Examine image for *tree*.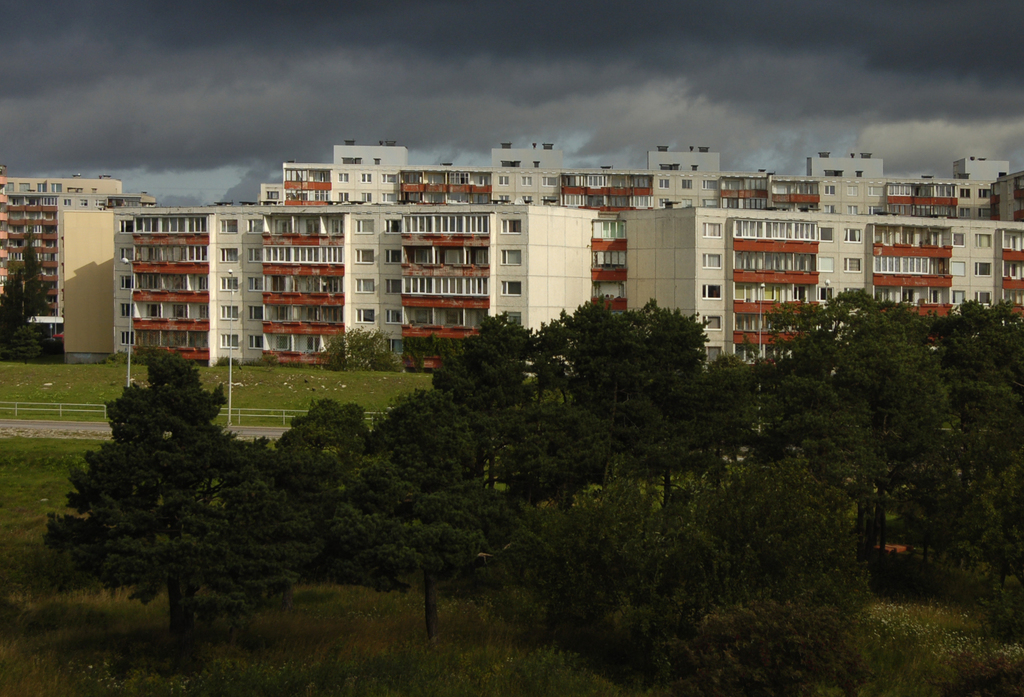
Examination result: [744, 307, 939, 474].
